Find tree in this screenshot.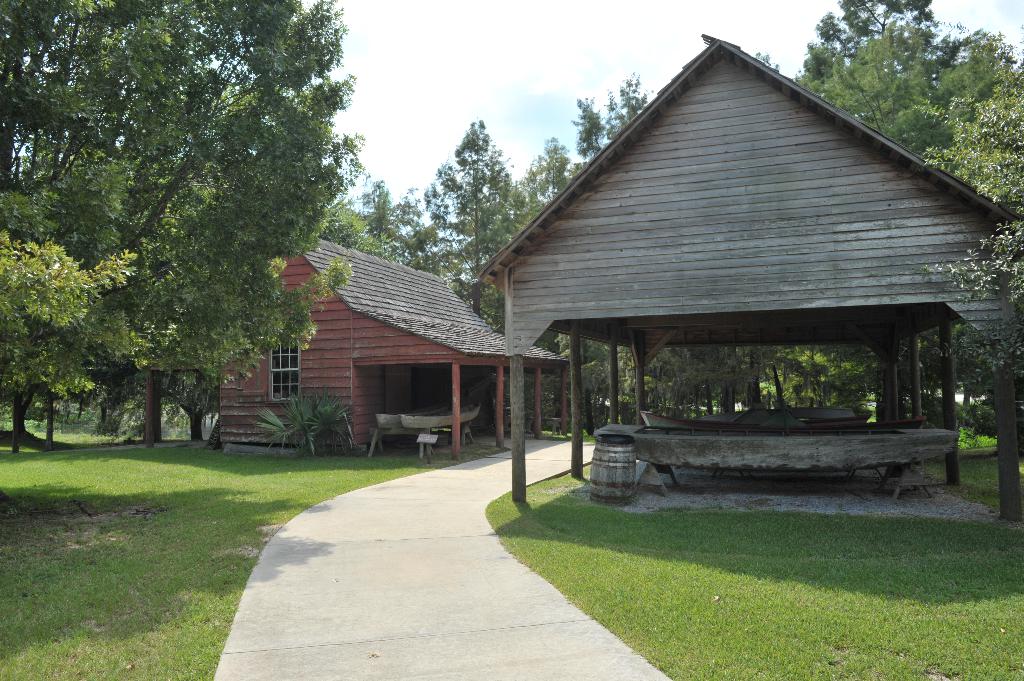
The bounding box for tree is box(0, 221, 136, 418).
